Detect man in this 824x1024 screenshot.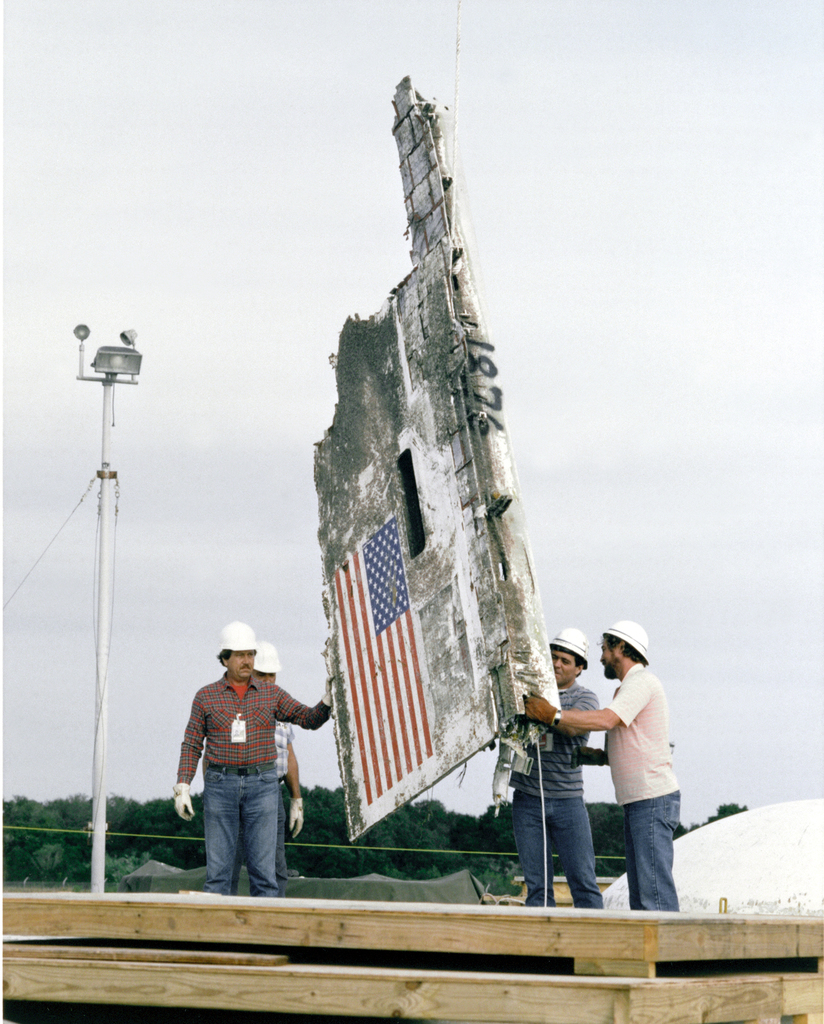
Detection: <bbox>201, 637, 311, 896</bbox>.
